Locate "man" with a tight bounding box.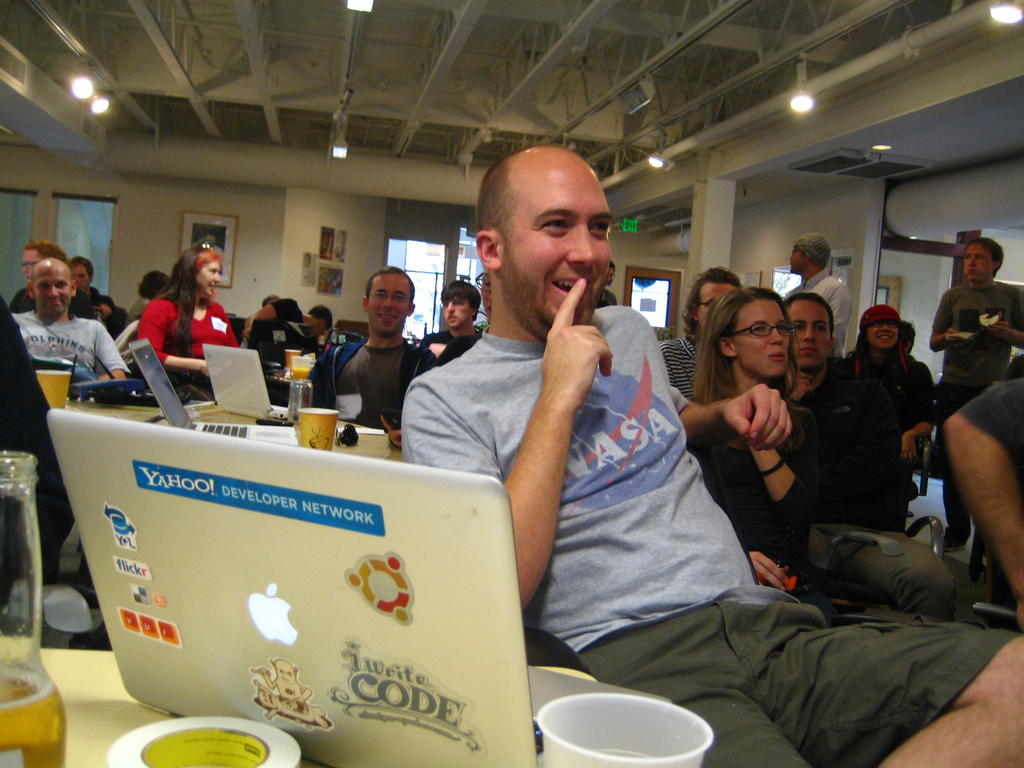
[left=69, top=256, right=131, bottom=339].
